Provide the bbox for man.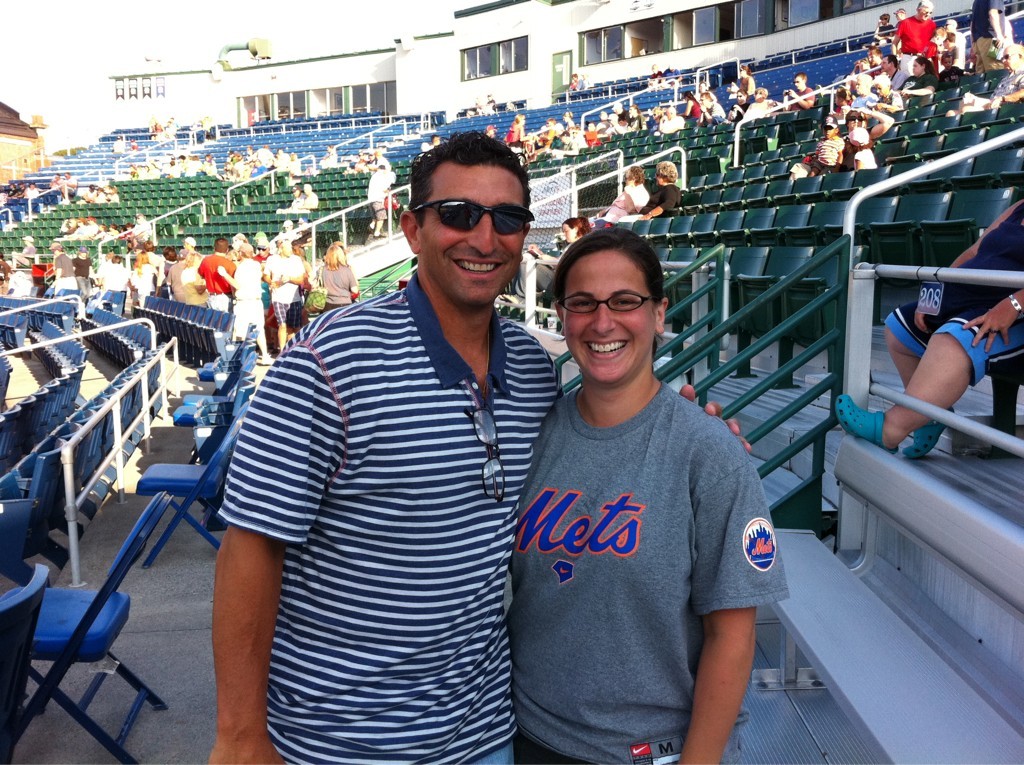
(619, 157, 681, 223).
